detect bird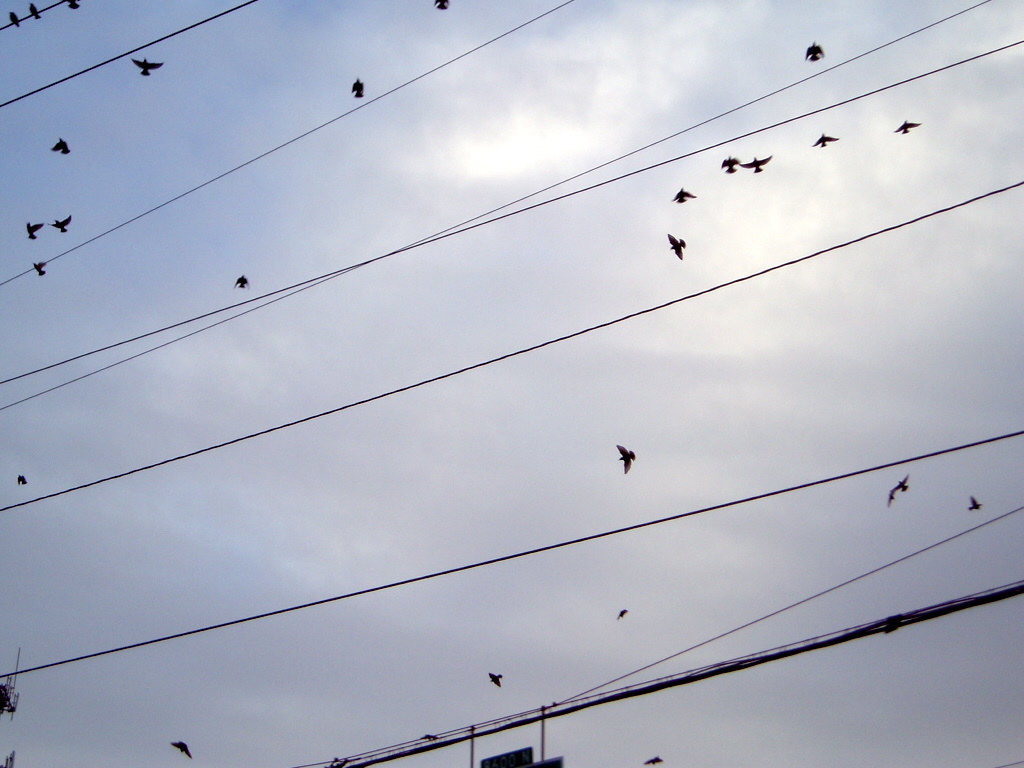
(642,756,664,766)
